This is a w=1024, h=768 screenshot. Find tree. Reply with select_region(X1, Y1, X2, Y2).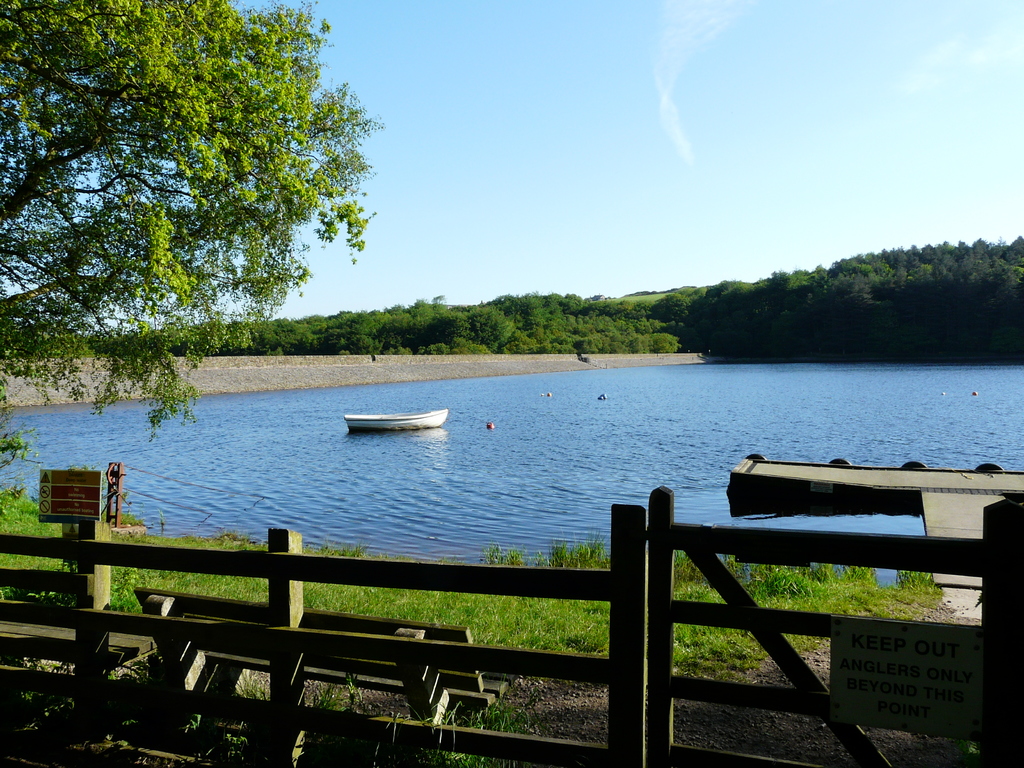
select_region(726, 286, 757, 326).
